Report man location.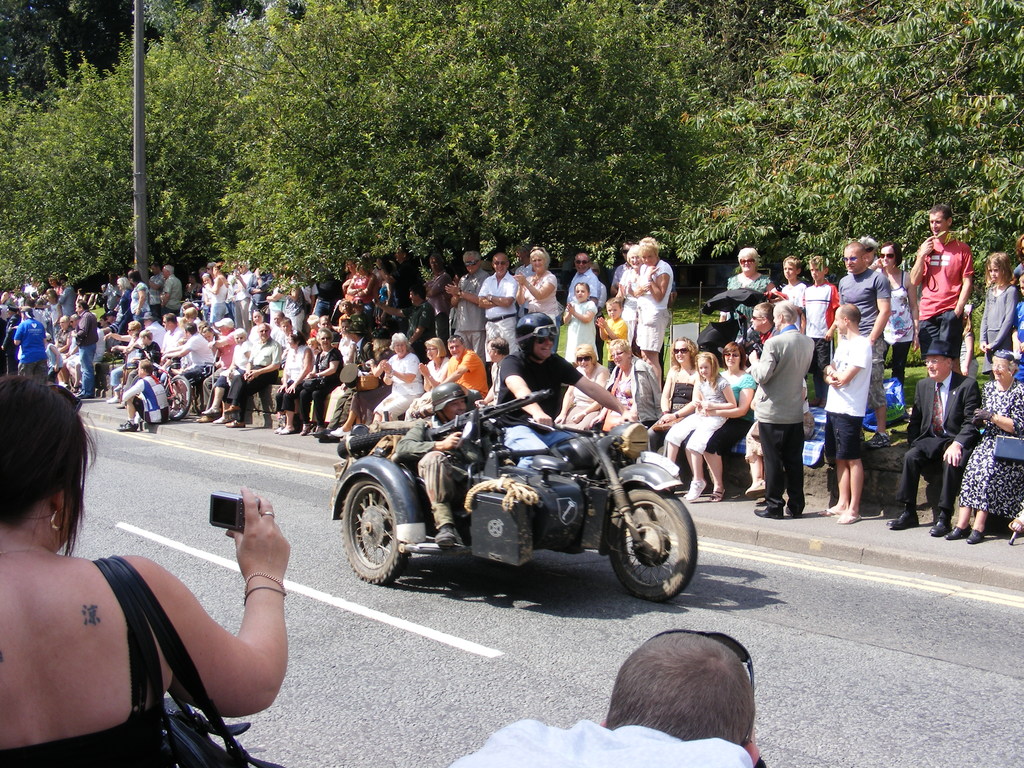
Report: box(392, 383, 506, 547).
